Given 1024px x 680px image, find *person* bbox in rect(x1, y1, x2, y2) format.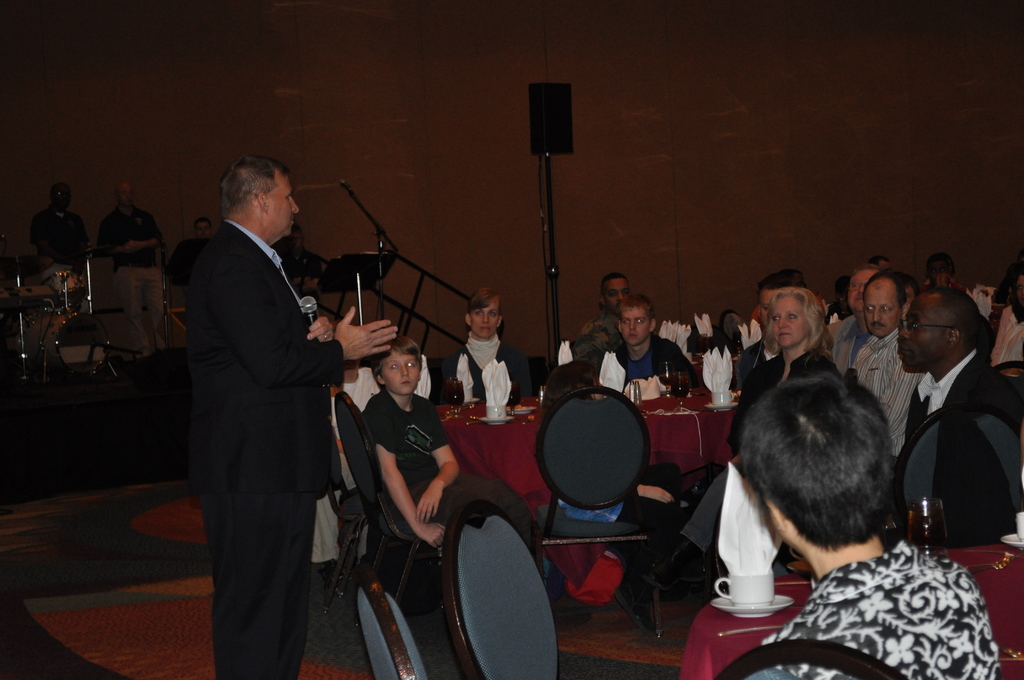
rect(730, 366, 1001, 679).
